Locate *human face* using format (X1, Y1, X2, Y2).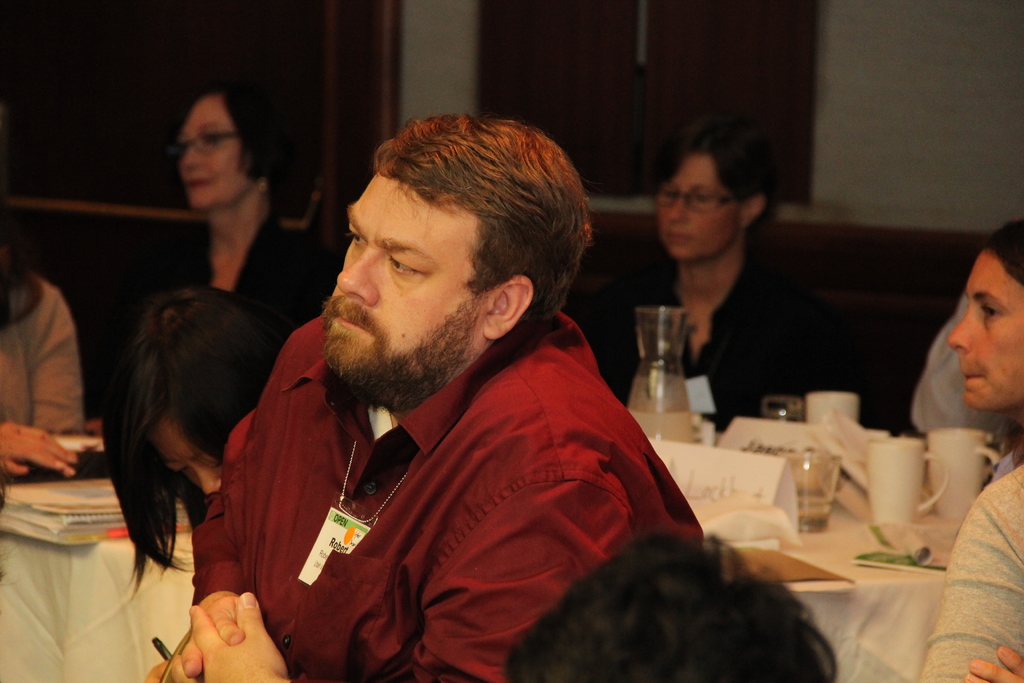
(657, 154, 745, 267).
